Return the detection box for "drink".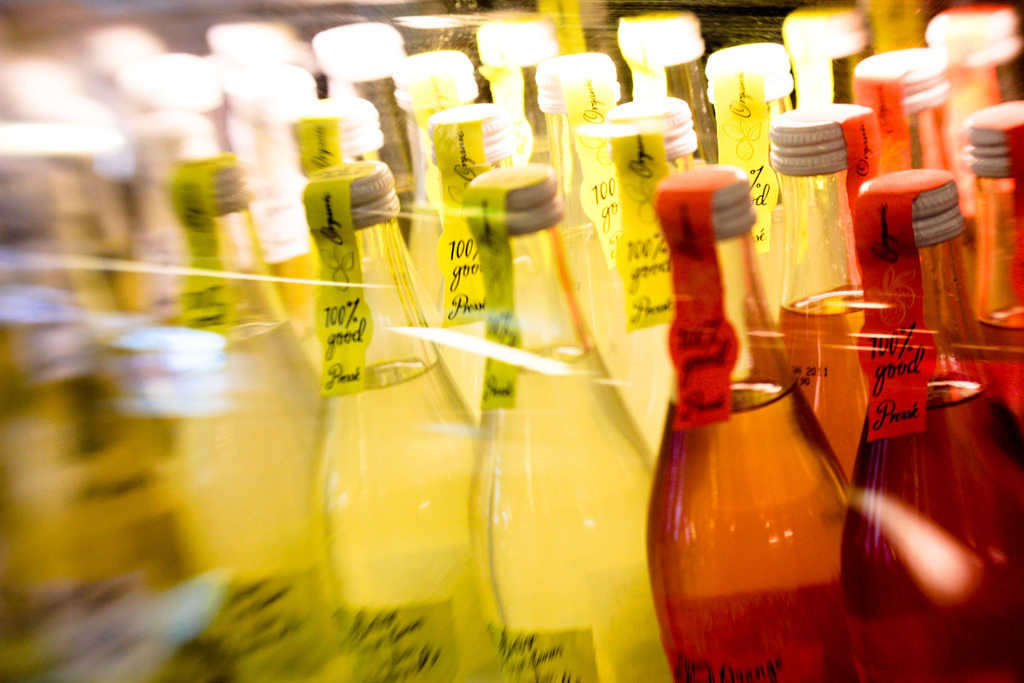
bbox(166, 318, 335, 681).
